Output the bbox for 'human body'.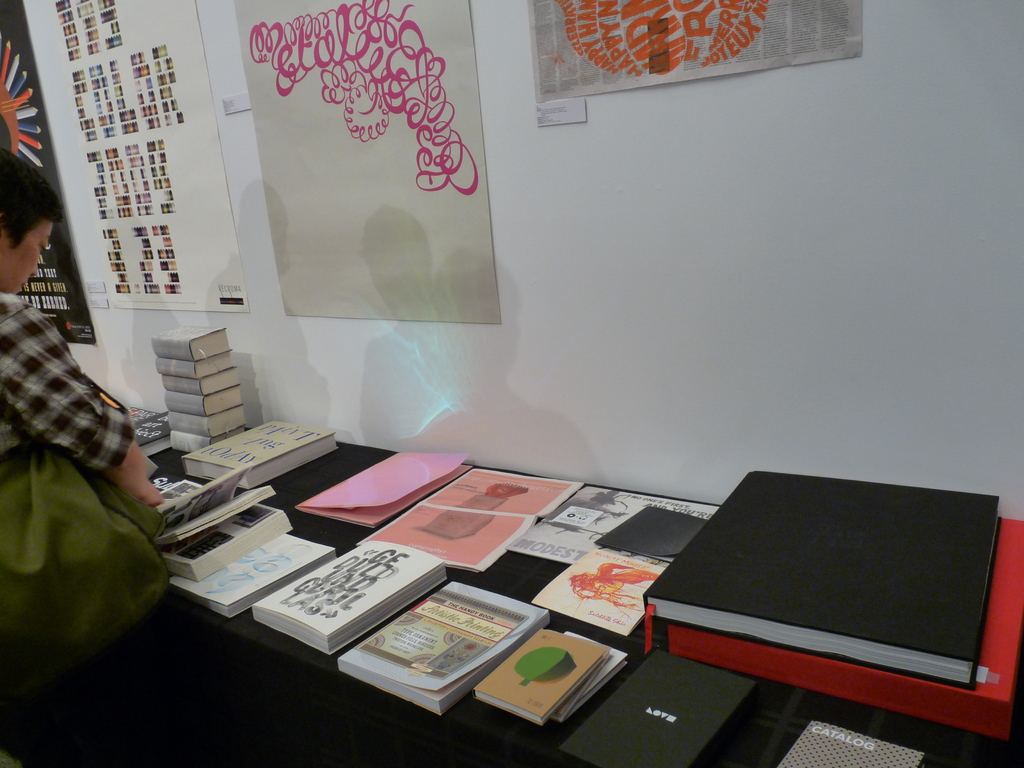
BBox(3, 179, 169, 720).
